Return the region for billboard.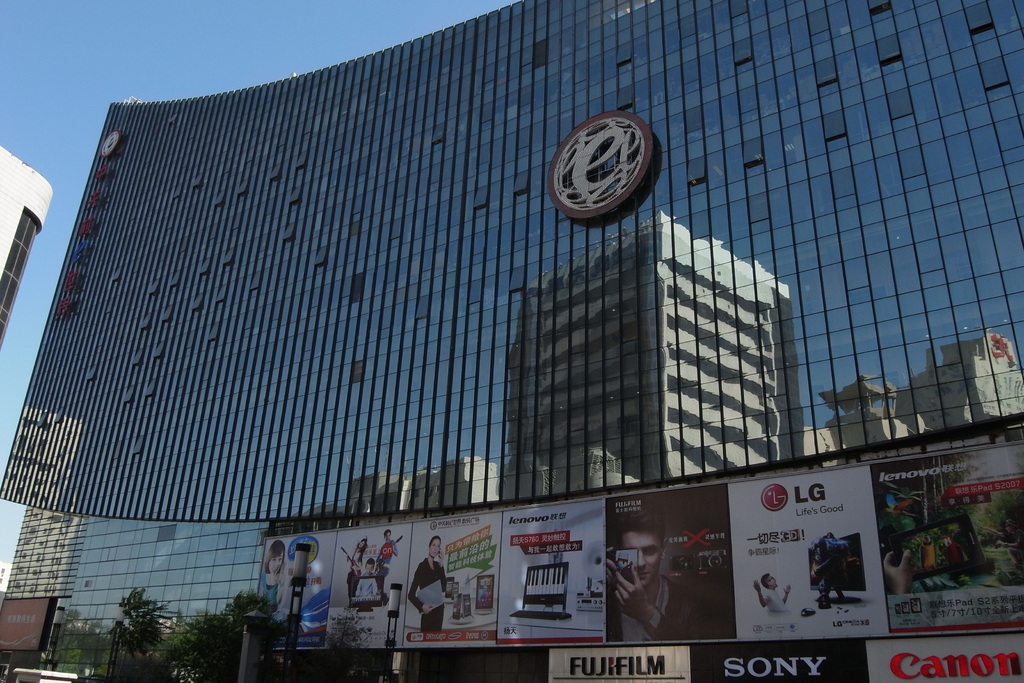
BBox(0, 593, 52, 650).
